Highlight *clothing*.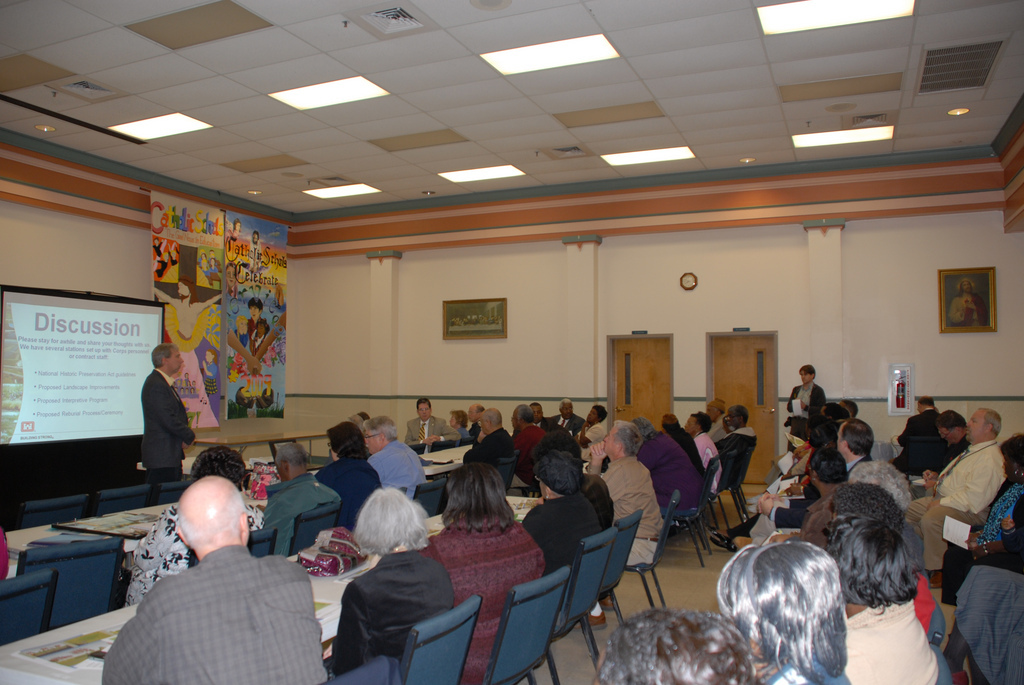
Highlighted region: Rect(473, 415, 482, 432).
